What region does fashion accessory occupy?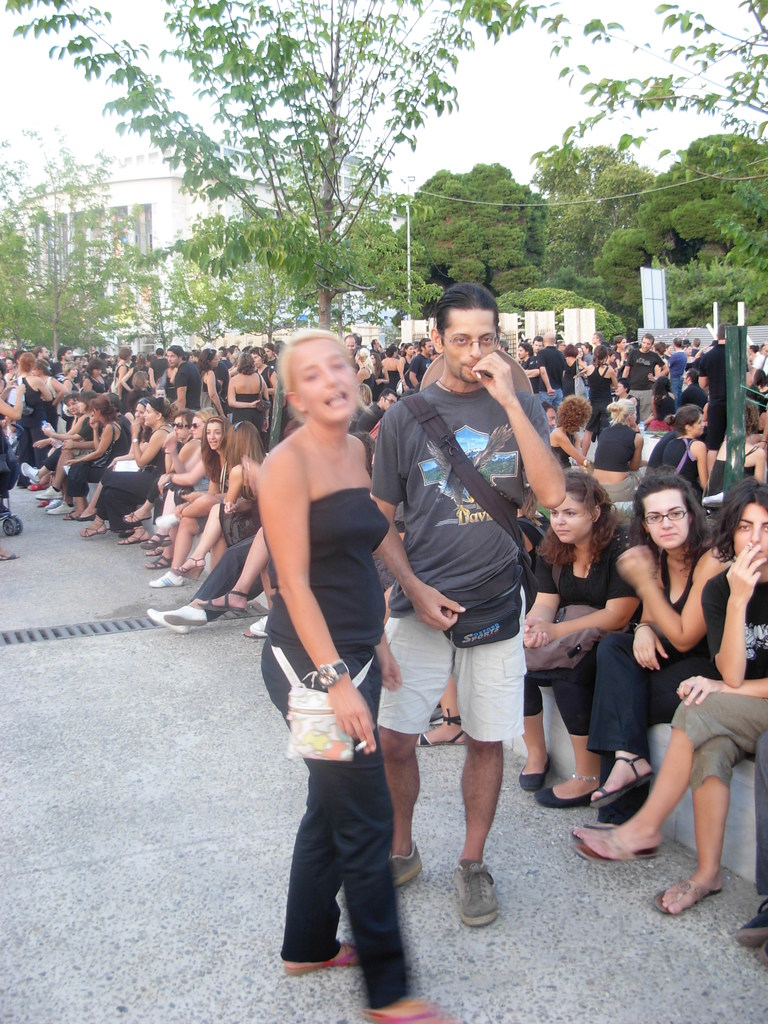
BBox(148, 569, 189, 587).
